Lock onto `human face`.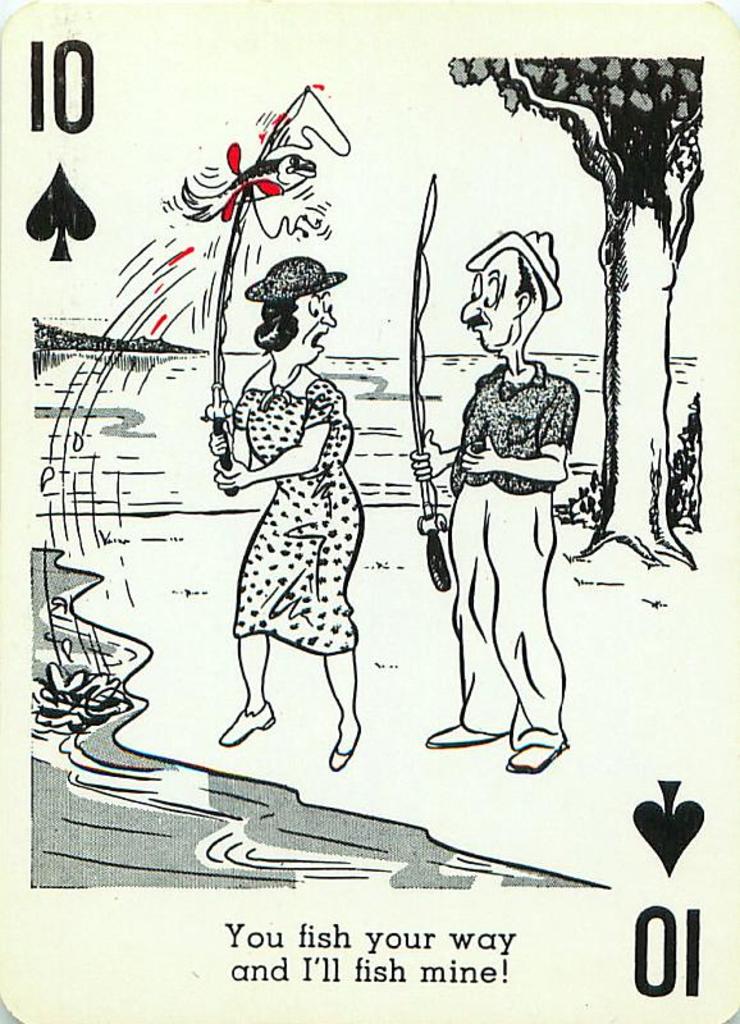
Locked: (x1=300, y1=293, x2=337, y2=365).
